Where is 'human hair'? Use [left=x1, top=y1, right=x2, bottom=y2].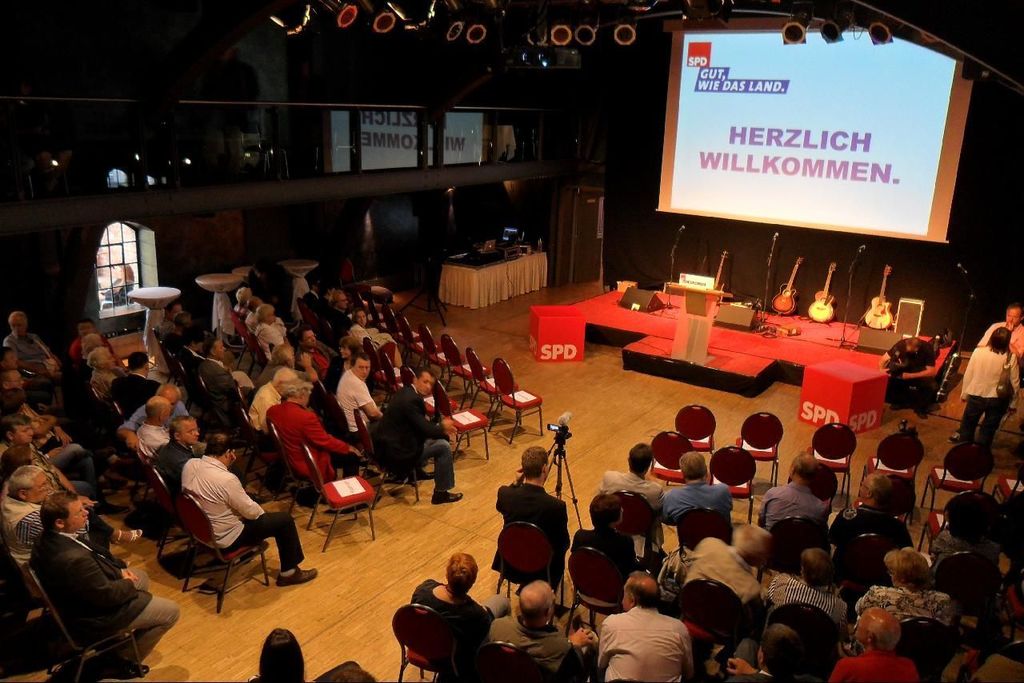
[left=792, top=452, right=817, bottom=484].
